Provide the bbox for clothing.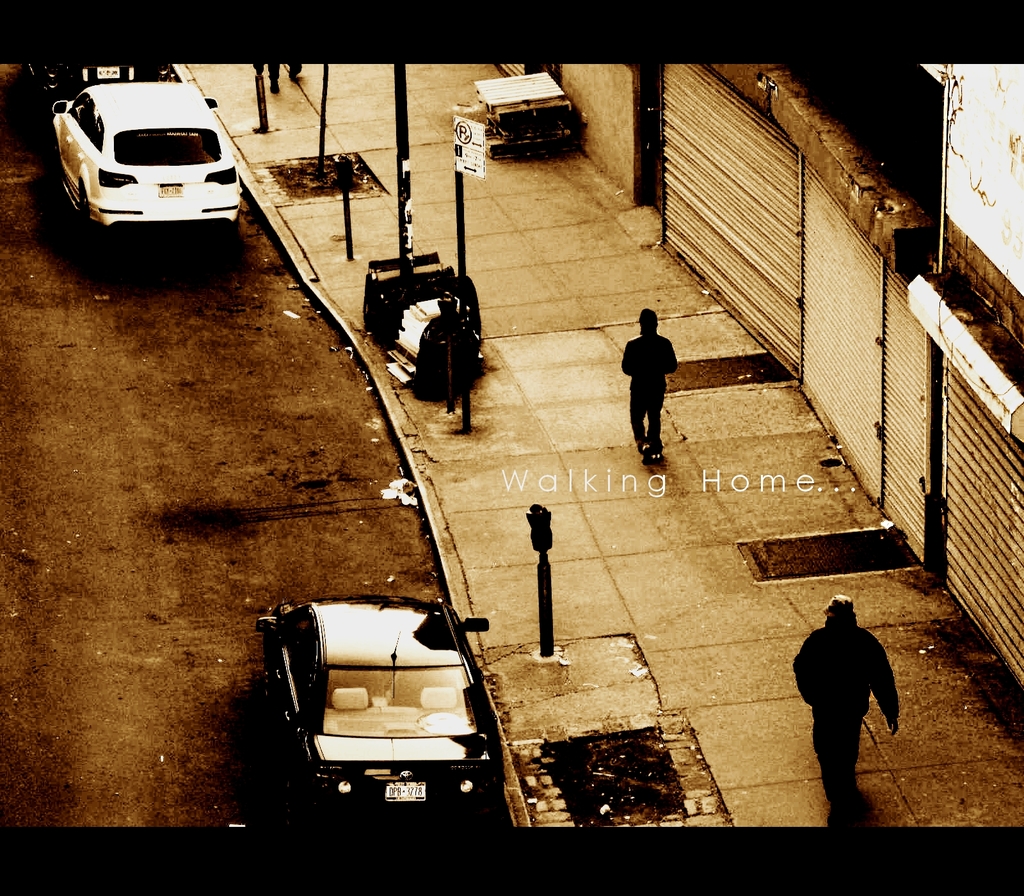
(620, 326, 684, 477).
